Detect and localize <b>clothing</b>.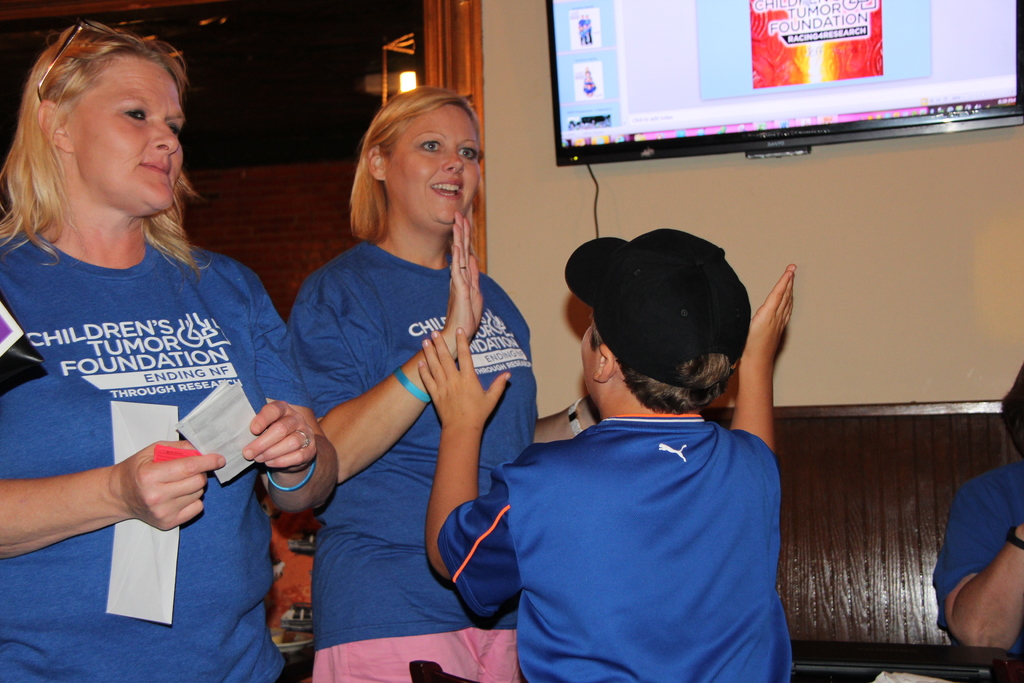
Localized at 477/368/809/673.
